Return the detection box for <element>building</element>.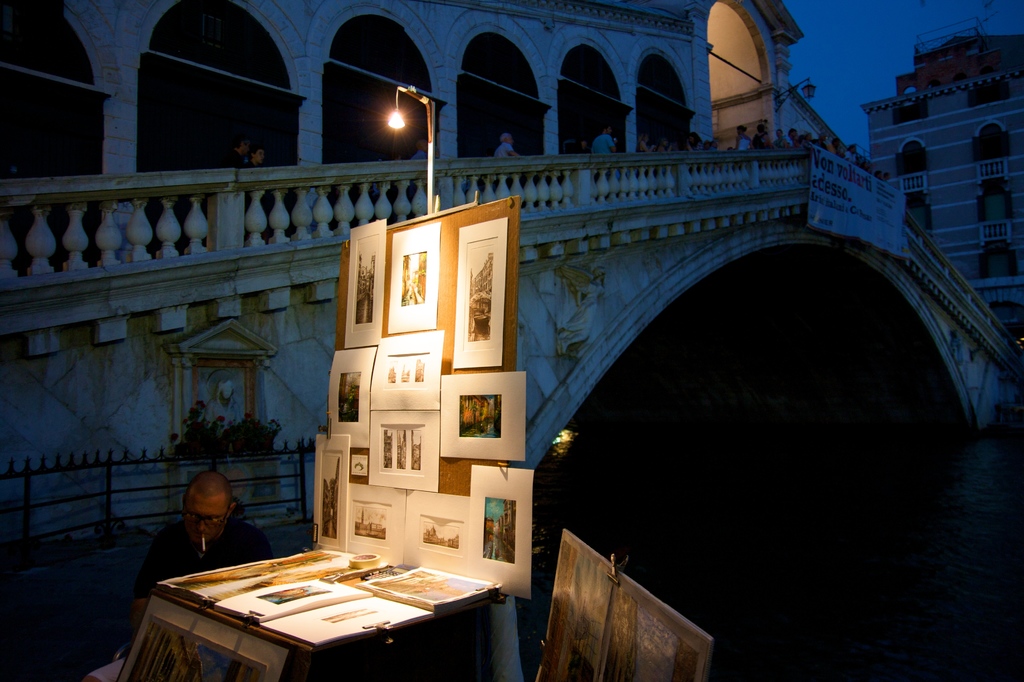
BBox(0, 0, 836, 266).
